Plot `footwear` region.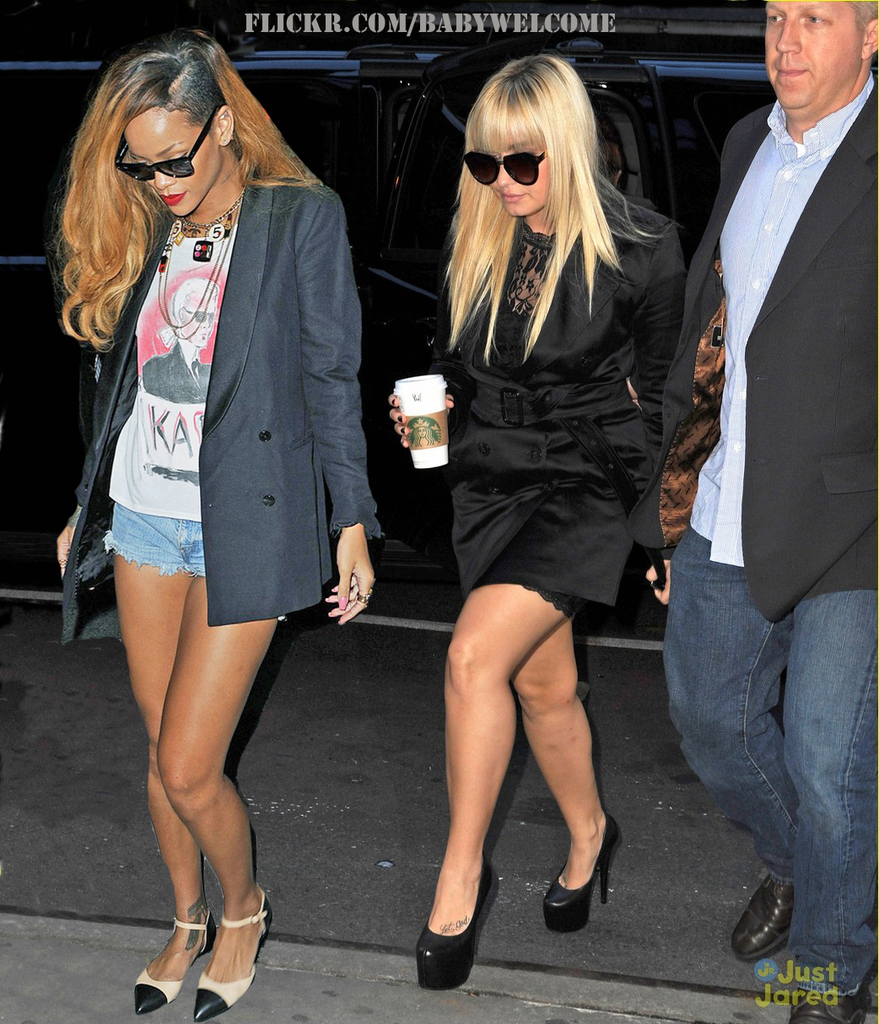
Plotted at 418,857,493,991.
